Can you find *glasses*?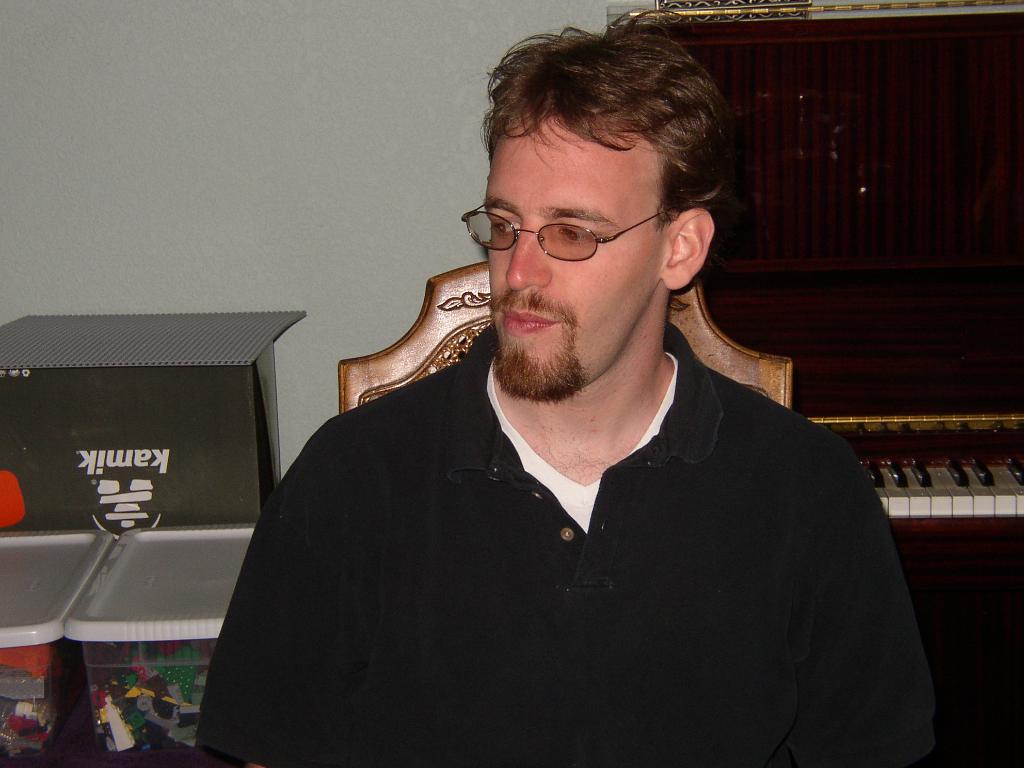
Yes, bounding box: crop(456, 191, 687, 266).
